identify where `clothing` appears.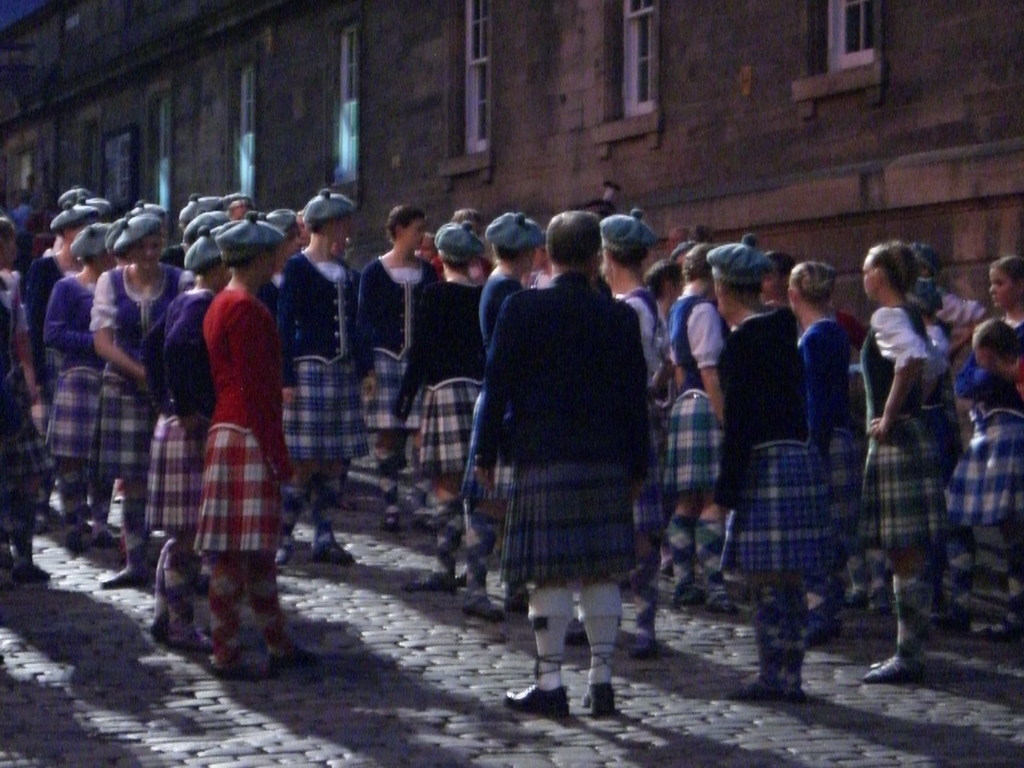
Appears at bbox(934, 295, 993, 334).
